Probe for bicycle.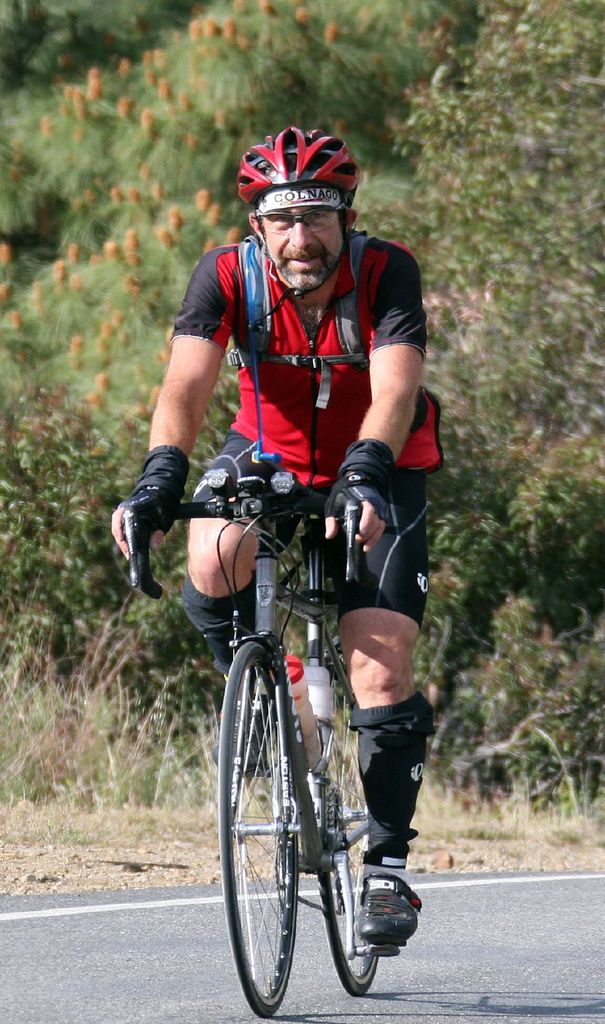
Probe result: [198, 495, 430, 1023].
